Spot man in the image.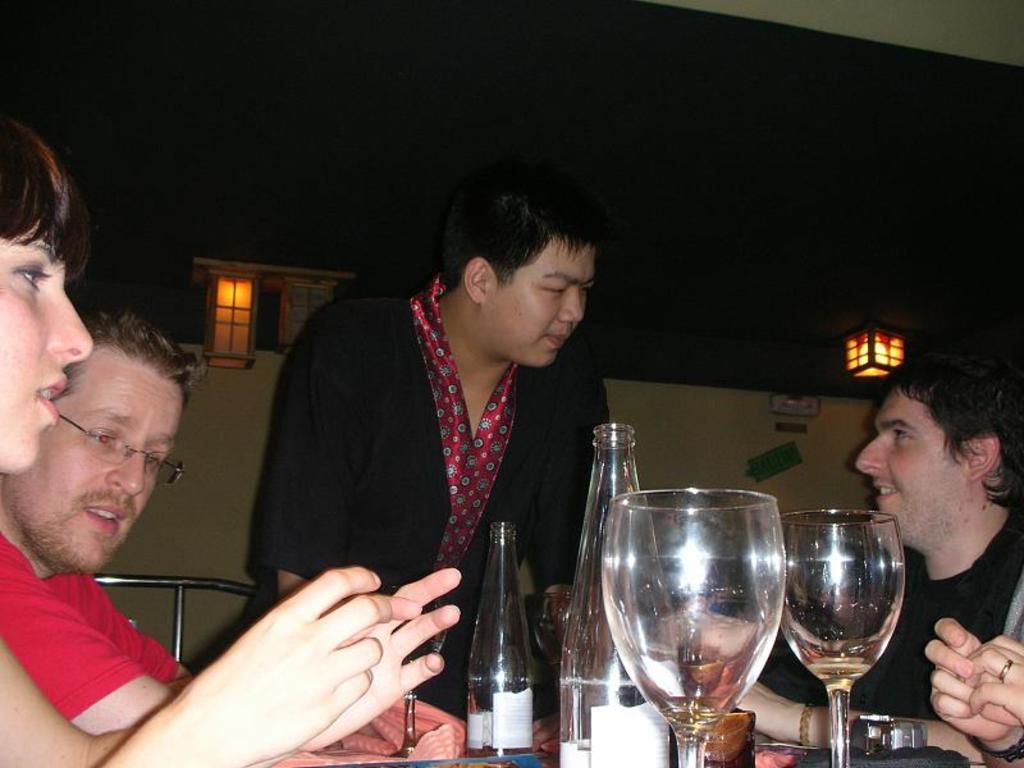
man found at (x1=229, y1=207, x2=630, y2=684).
